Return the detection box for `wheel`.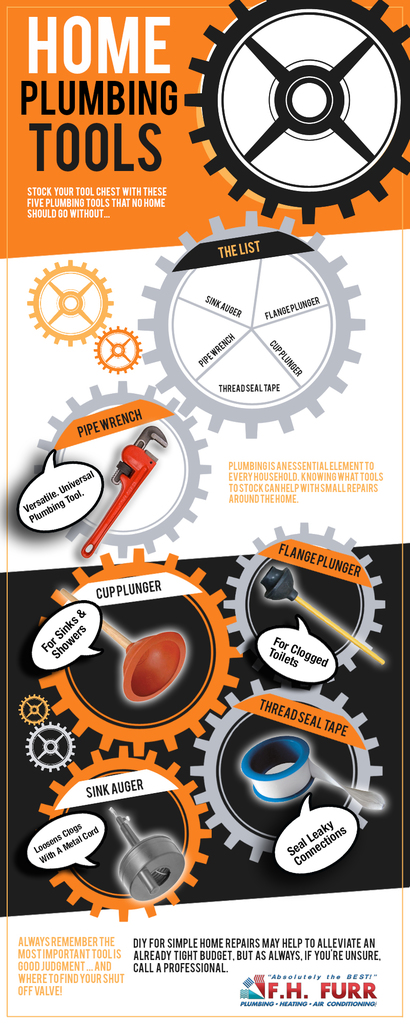
bbox=[183, 0, 409, 232].
